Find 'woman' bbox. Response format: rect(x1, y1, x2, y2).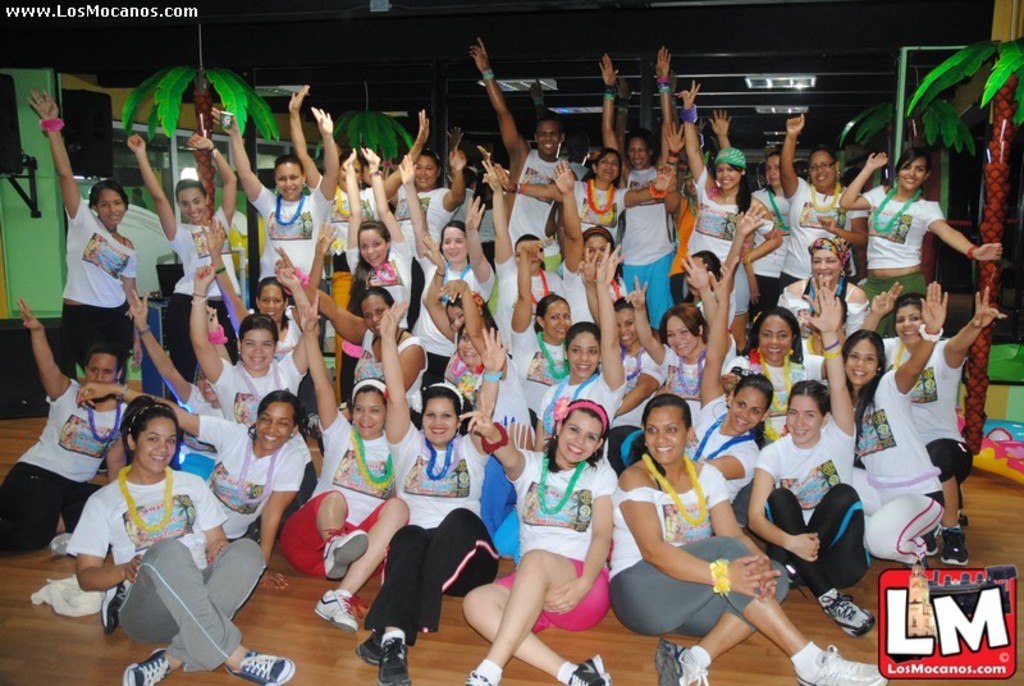
rect(547, 156, 627, 326).
